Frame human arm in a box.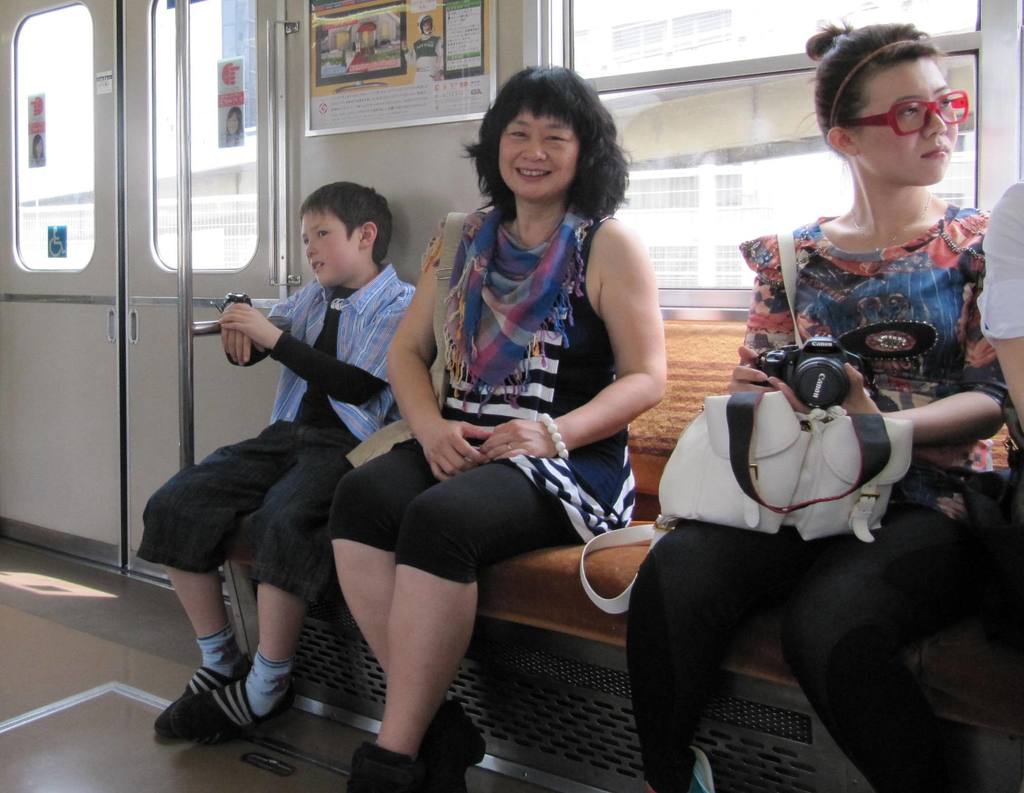
x1=481 y1=232 x2=668 y2=461.
